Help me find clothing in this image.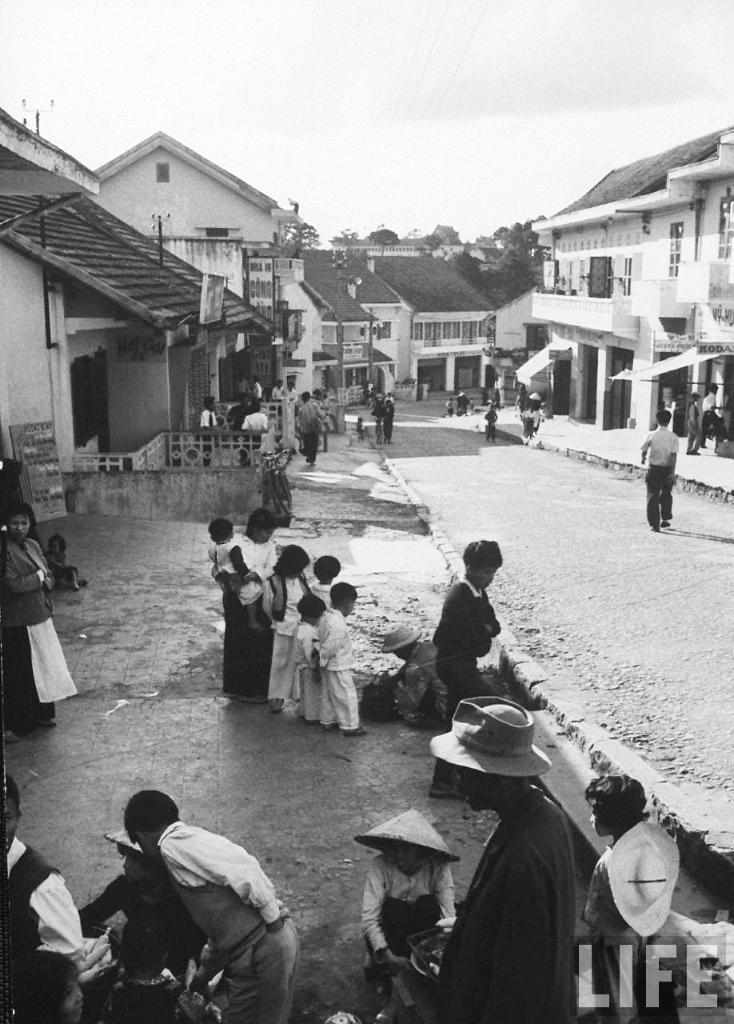
Found it: pyautogui.locateOnScreen(432, 712, 609, 1023).
